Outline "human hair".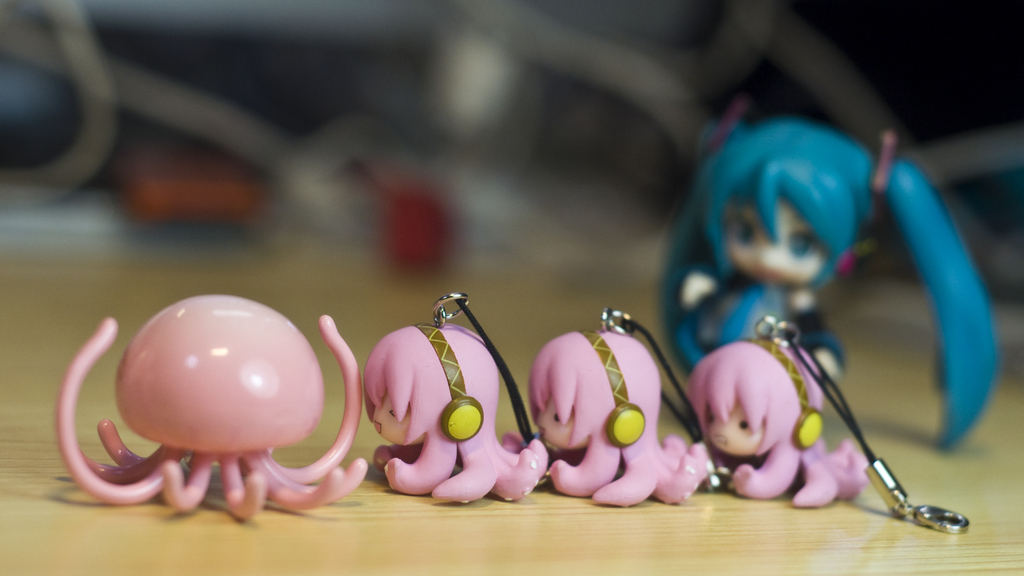
Outline: locate(362, 320, 551, 508).
